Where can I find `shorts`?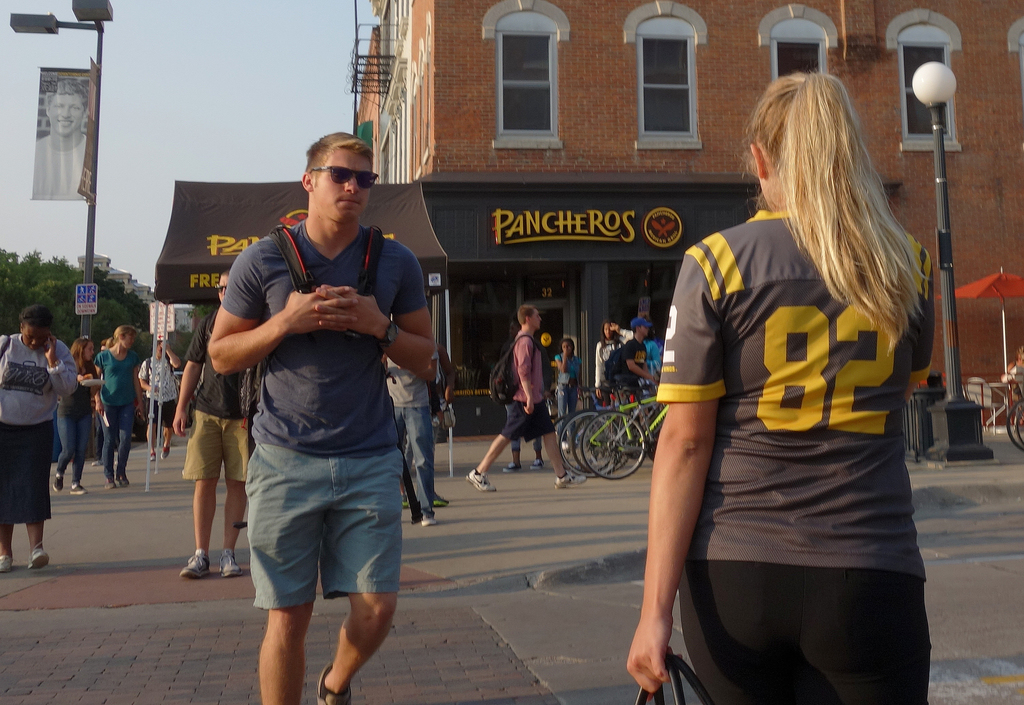
You can find it at x1=180, y1=410, x2=248, y2=483.
